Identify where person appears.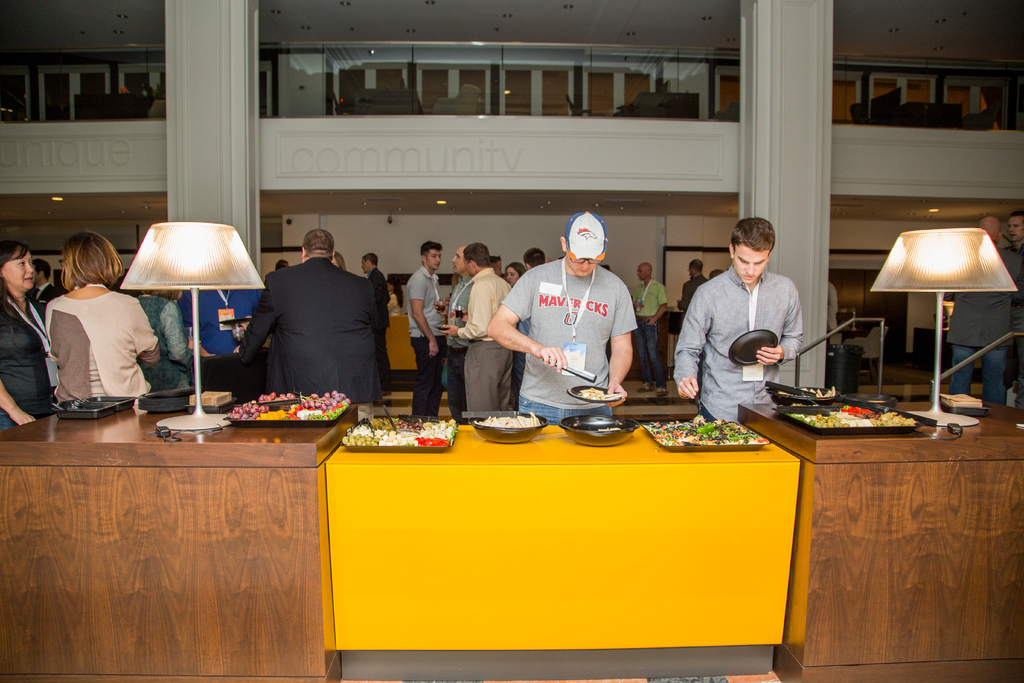
Appears at bbox=[131, 288, 193, 394].
